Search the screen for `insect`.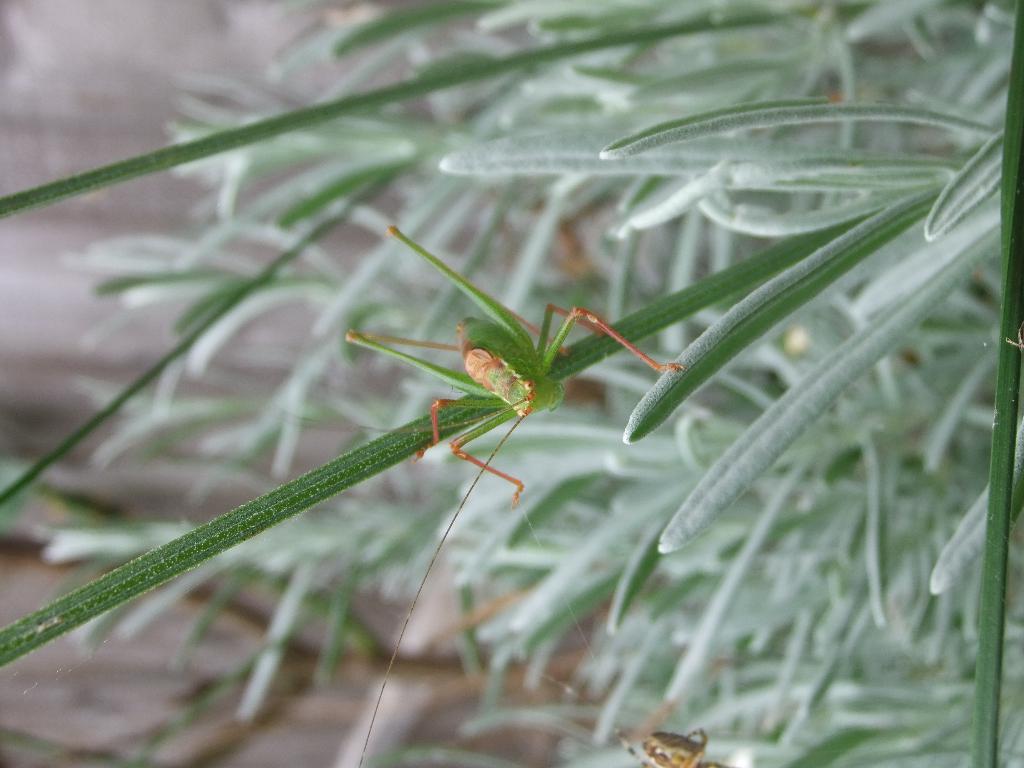
Found at pyautogui.locateOnScreen(614, 726, 732, 767).
